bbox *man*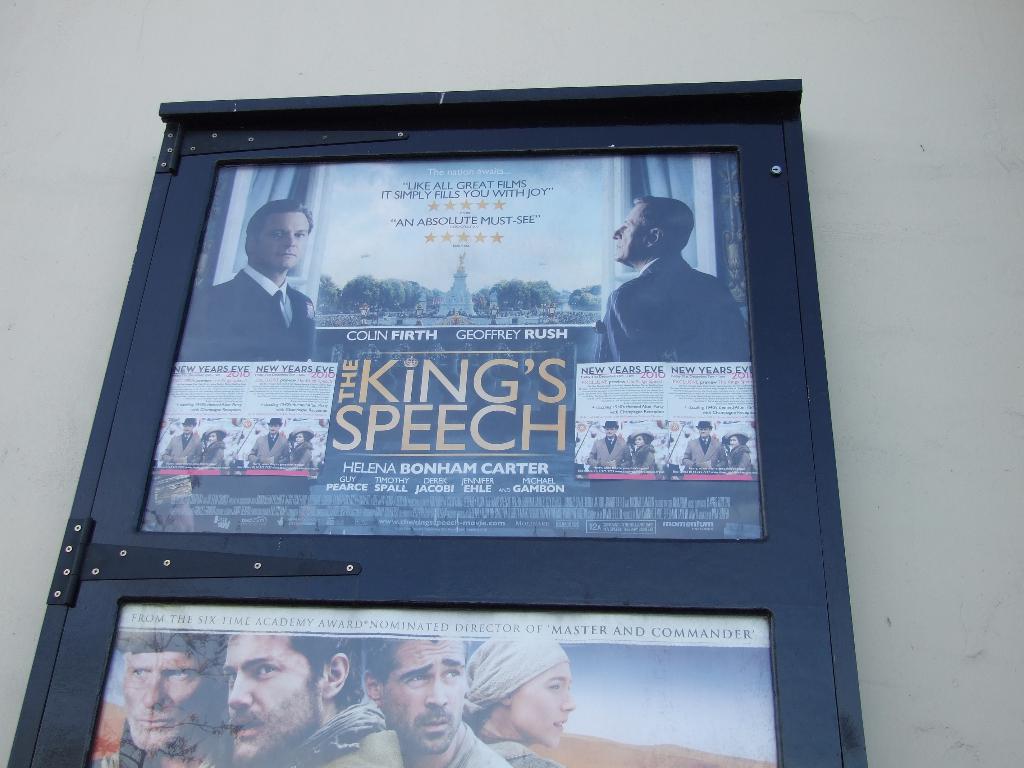
104, 626, 230, 767
